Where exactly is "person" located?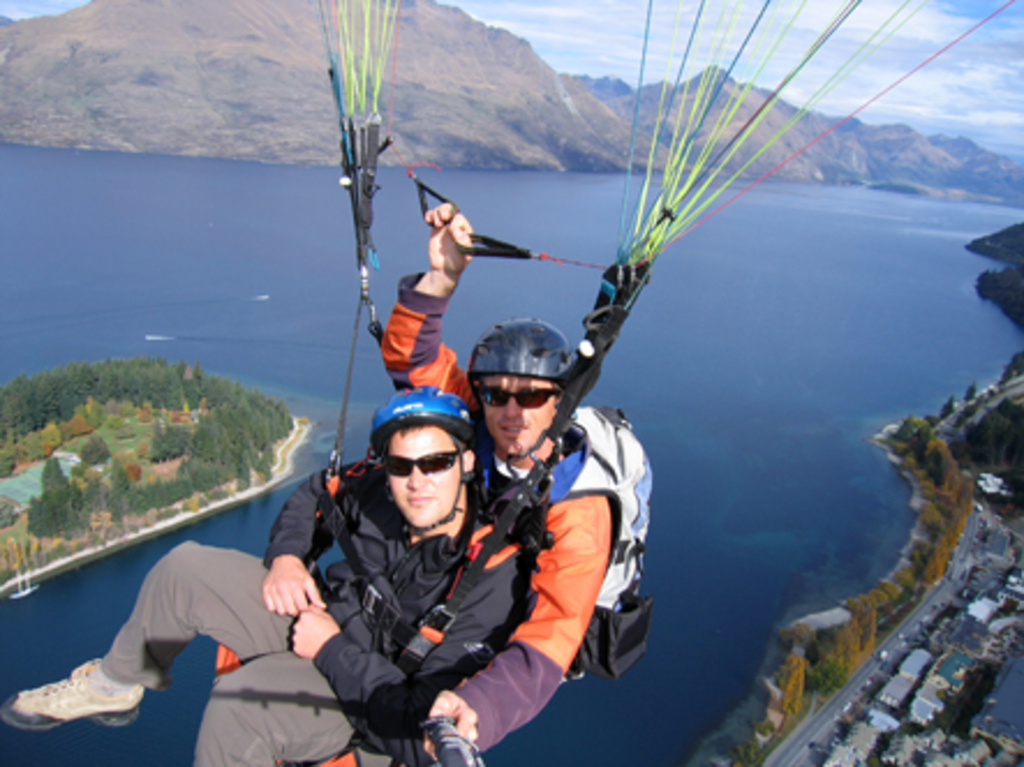
Its bounding box is (7,388,522,765).
